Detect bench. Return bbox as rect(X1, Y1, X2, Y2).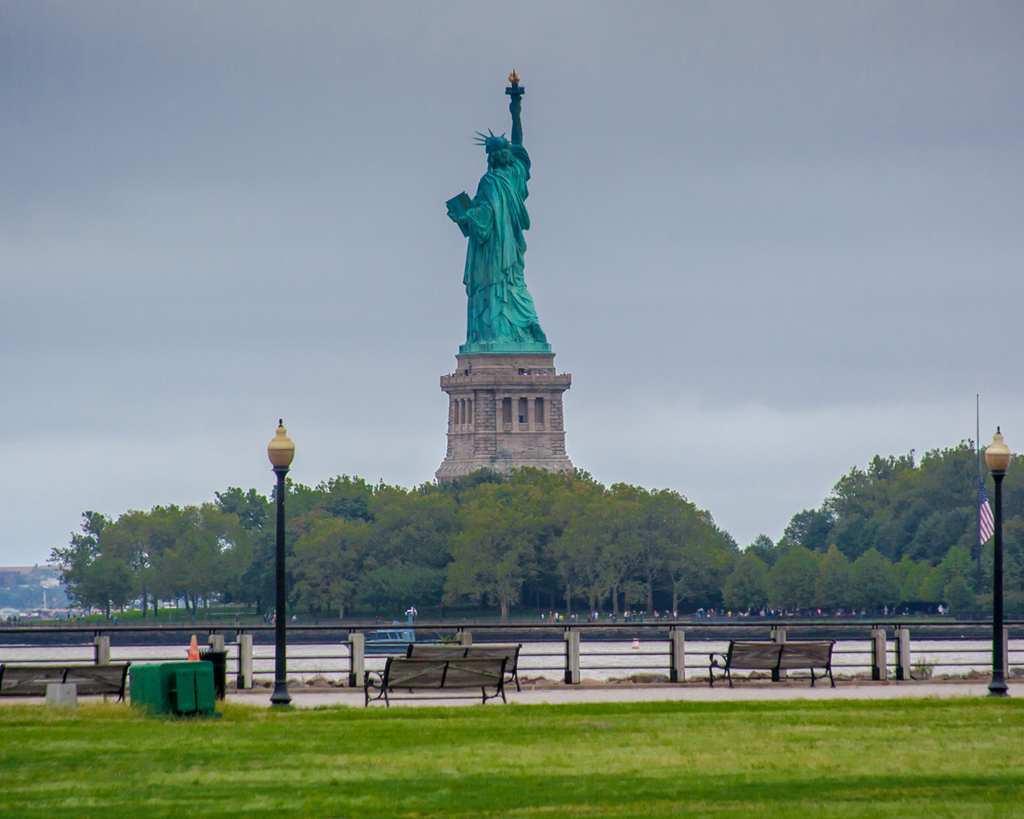
rect(710, 640, 837, 691).
